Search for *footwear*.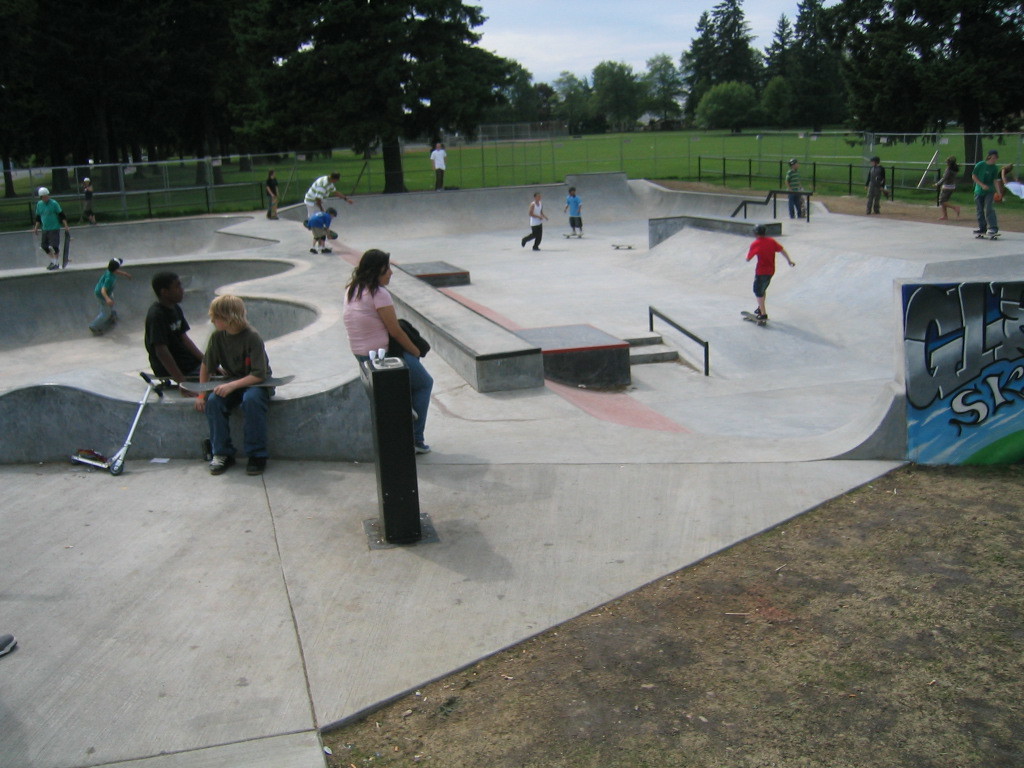
Found at Rect(210, 382, 228, 397).
